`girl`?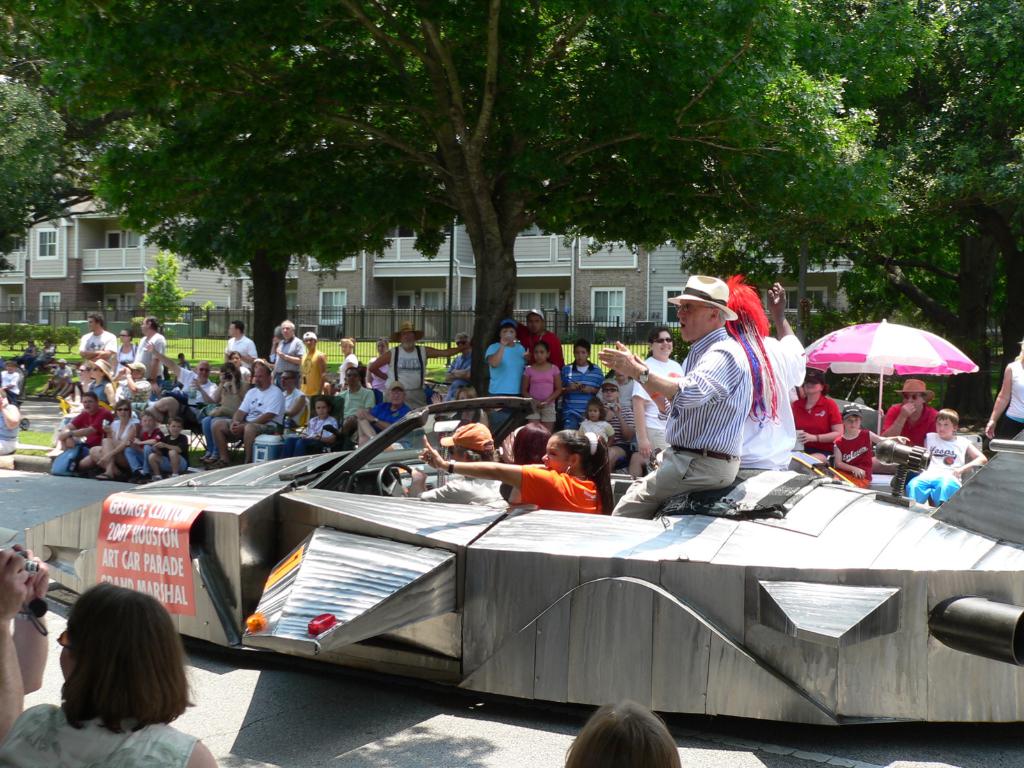
locate(285, 396, 340, 455)
